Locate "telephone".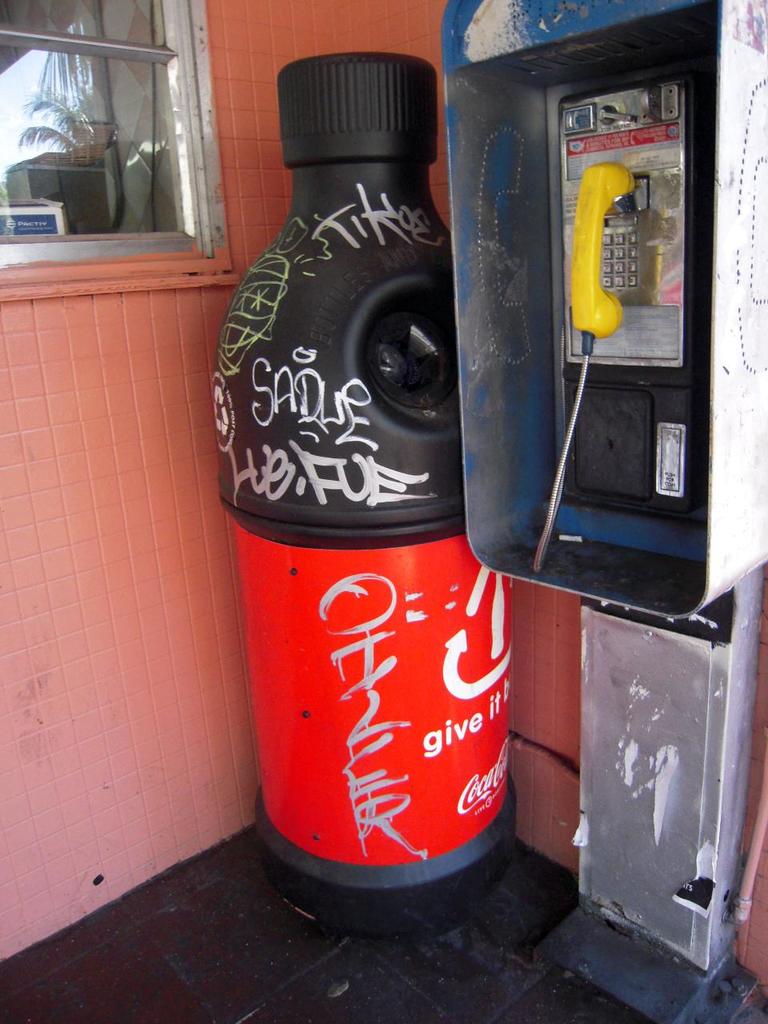
Bounding box: x1=454, y1=35, x2=729, y2=665.
